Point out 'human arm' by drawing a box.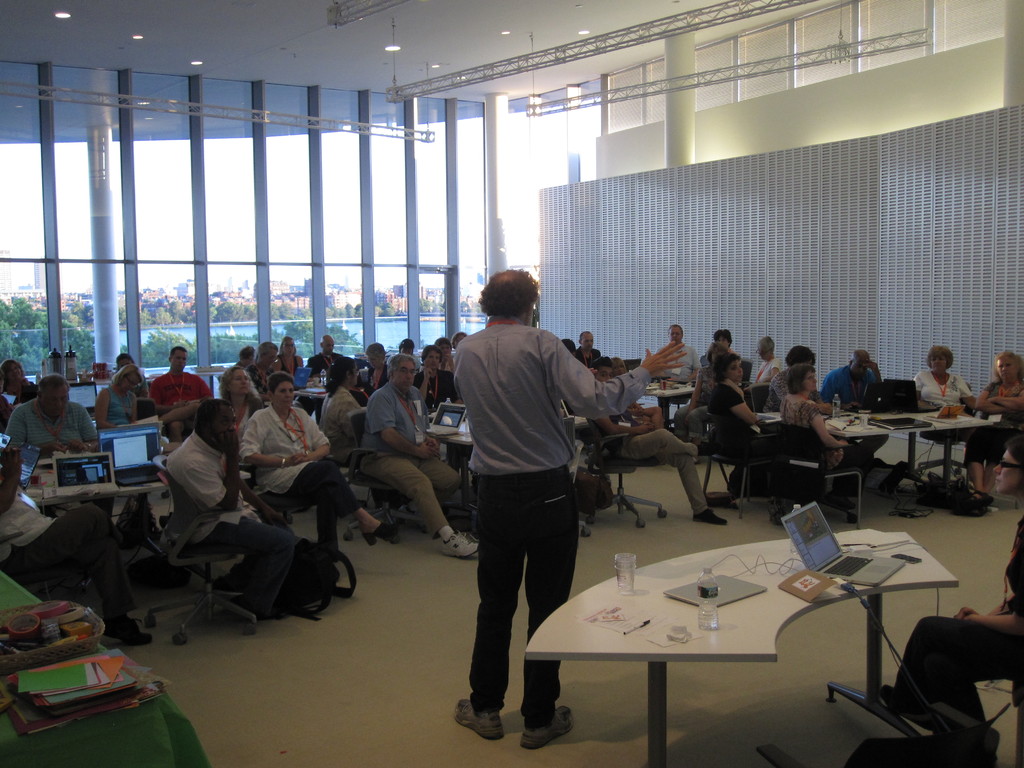
locate(414, 364, 438, 404).
